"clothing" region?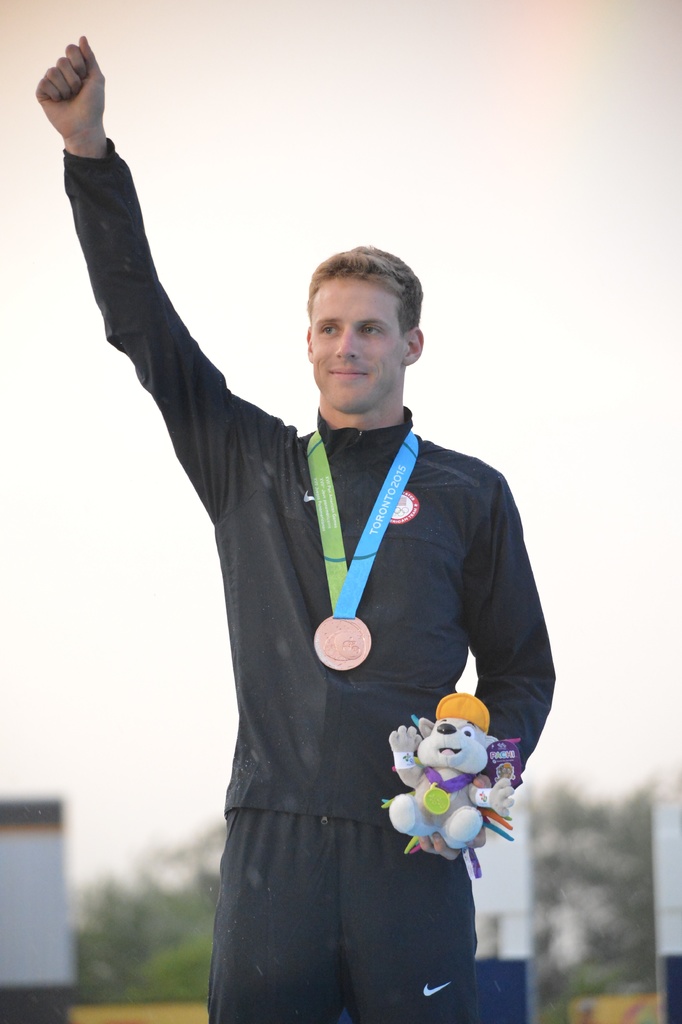
57,136,554,1023
